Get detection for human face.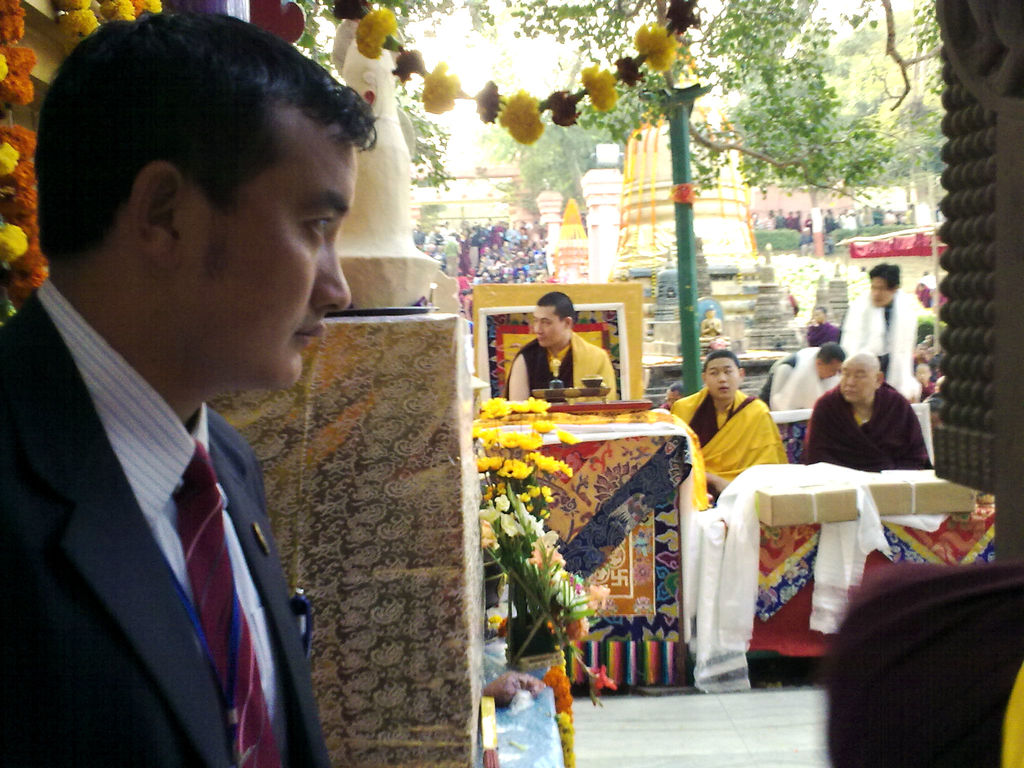
Detection: (left=838, top=360, right=876, bottom=409).
